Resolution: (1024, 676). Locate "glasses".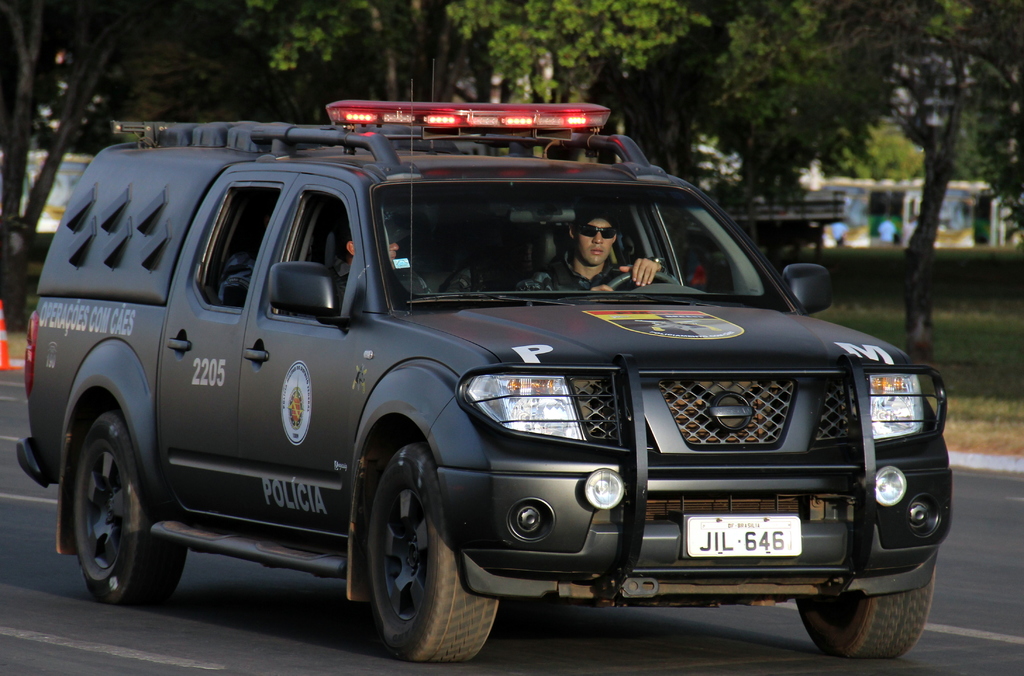
{"left": 579, "top": 222, "right": 623, "bottom": 236}.
